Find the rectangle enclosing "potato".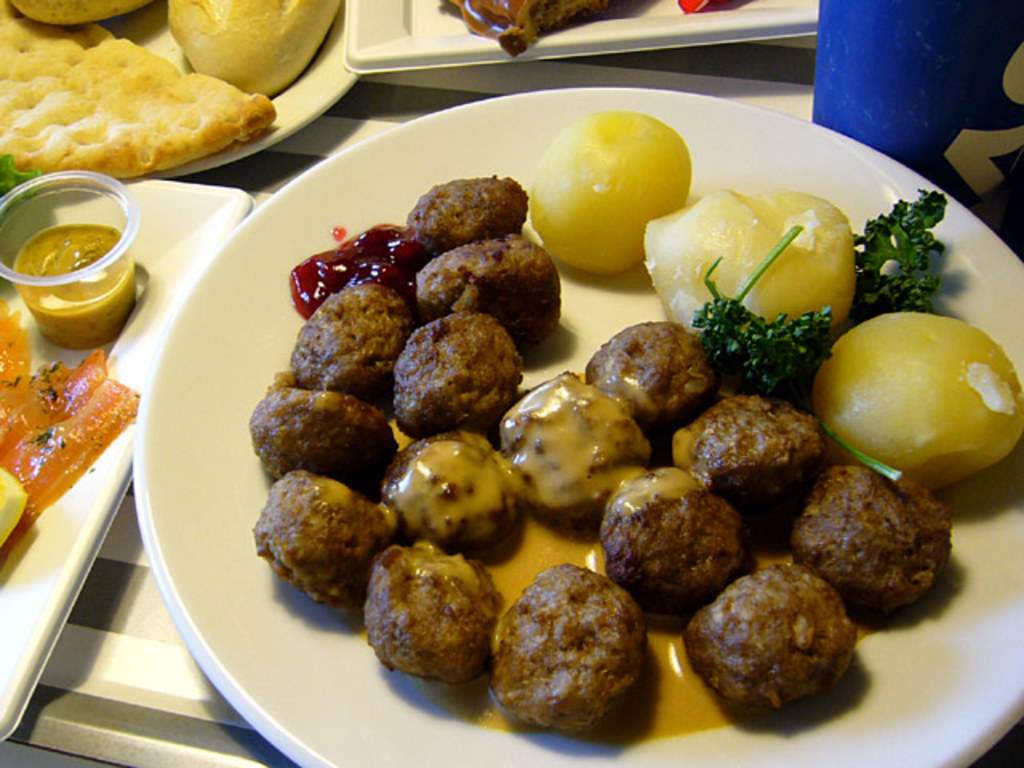
[643,189,856,330].
